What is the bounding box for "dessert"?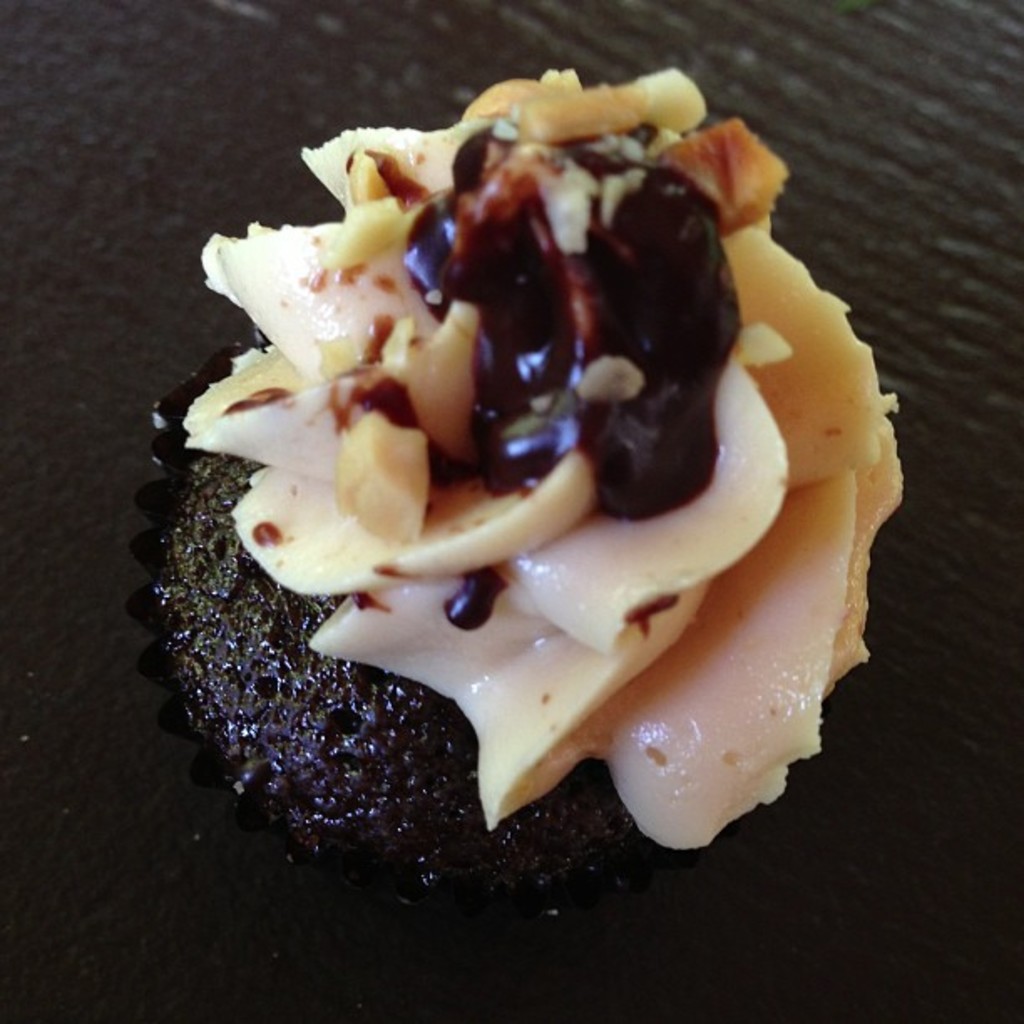
Rect(151, 120, 915, 832).
